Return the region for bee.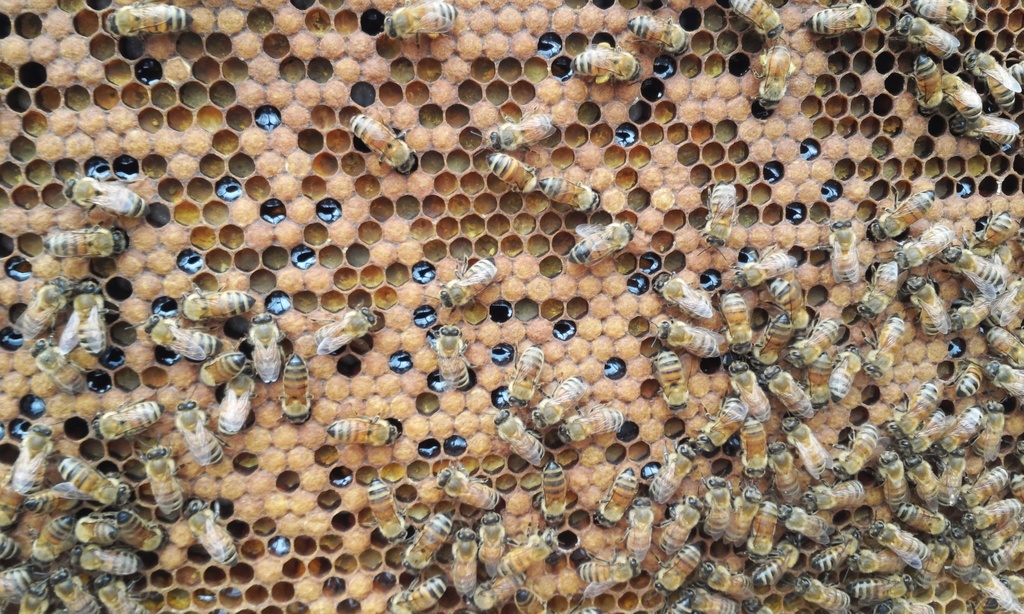
(x1=368, y1=0, x2=465, y2=43).
